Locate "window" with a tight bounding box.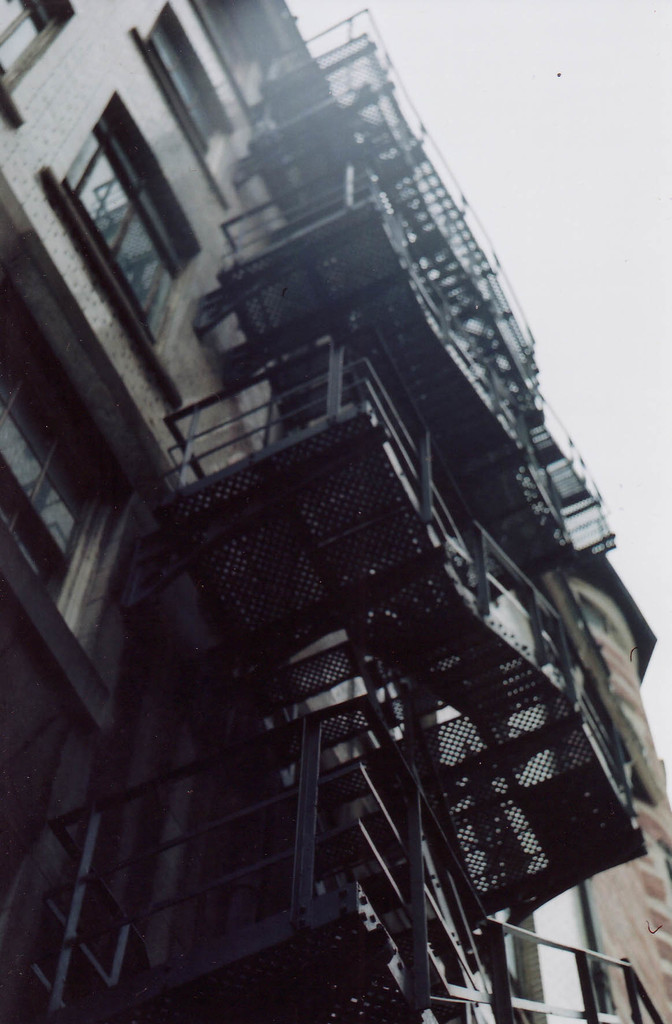
bbox=(0, 0, 68, 95).
